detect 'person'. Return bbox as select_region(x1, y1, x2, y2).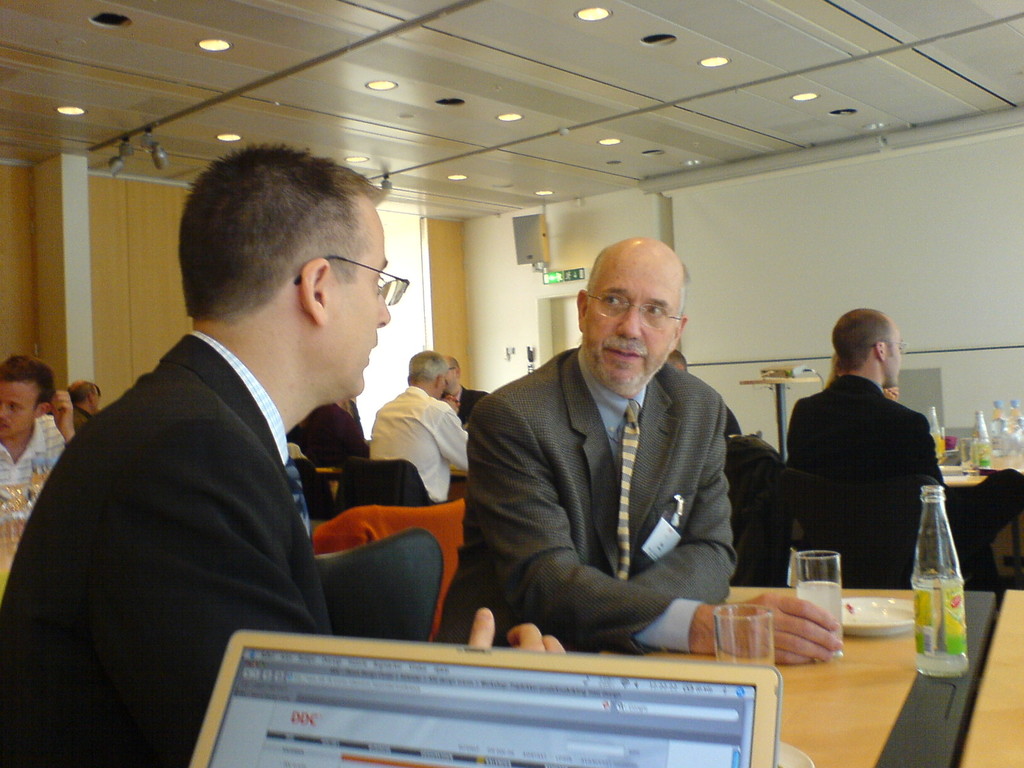
select_region(661, 346, 691, 373).
